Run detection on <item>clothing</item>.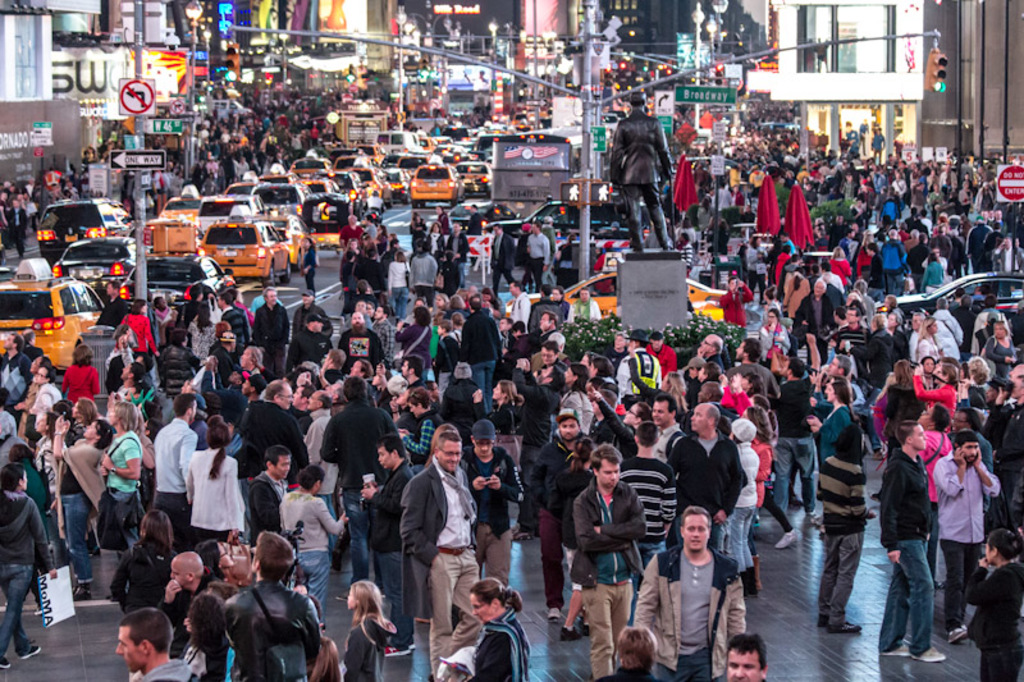
Result: box=[365, 459, 425, 650].
